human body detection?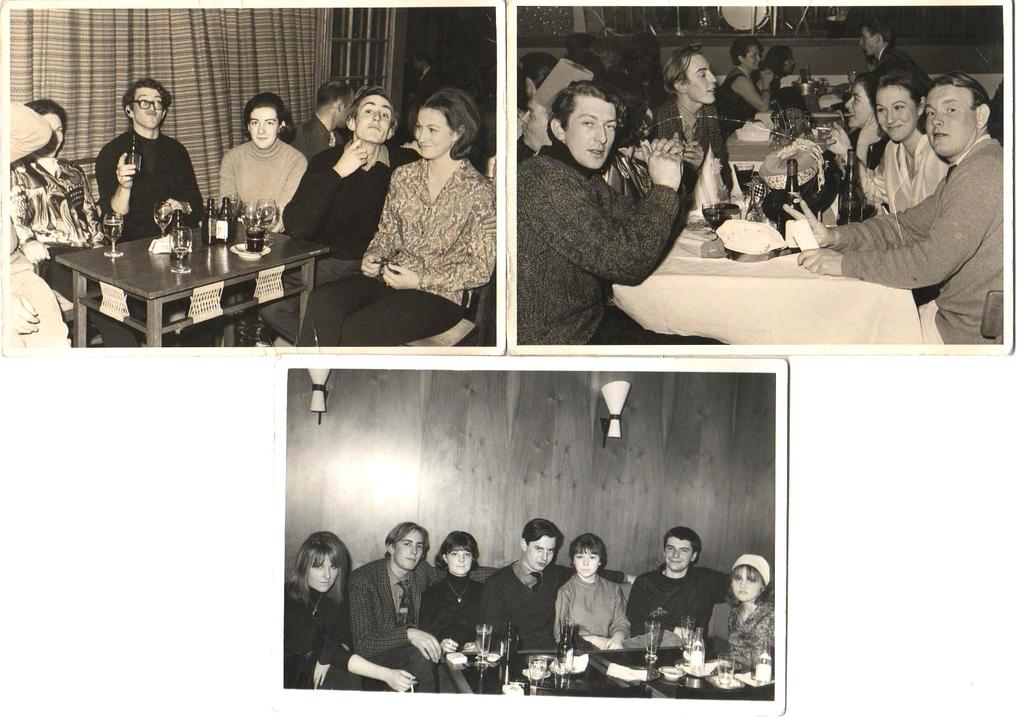
pyautogui.locateOnScreen(488, 553, 639, 654)
